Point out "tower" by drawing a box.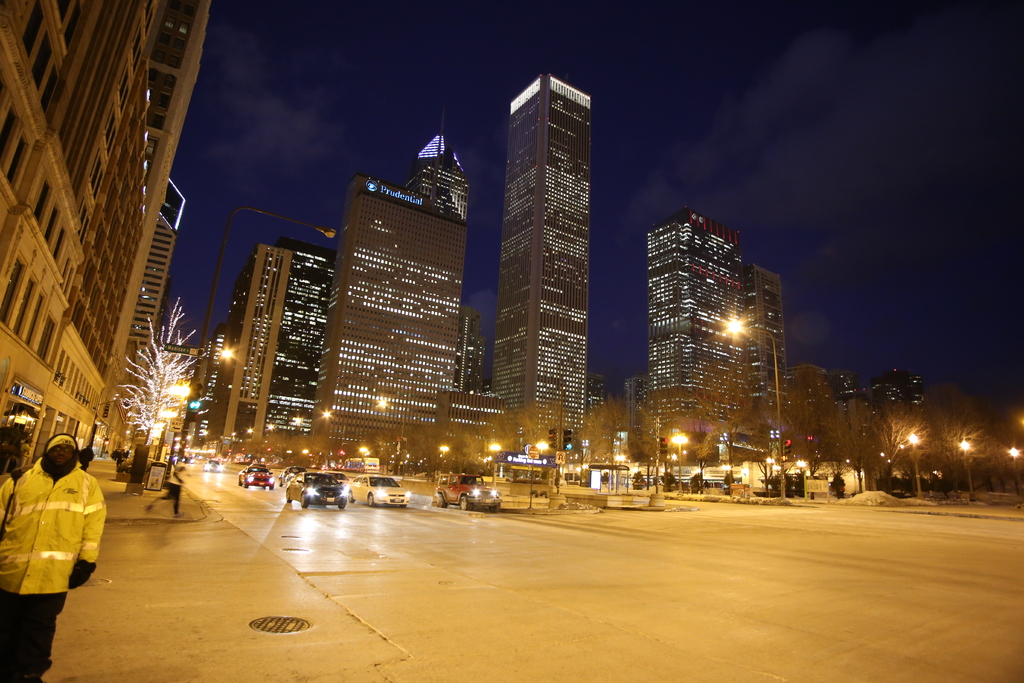
<bbox>308, 98, 471, 459</bbox>.
